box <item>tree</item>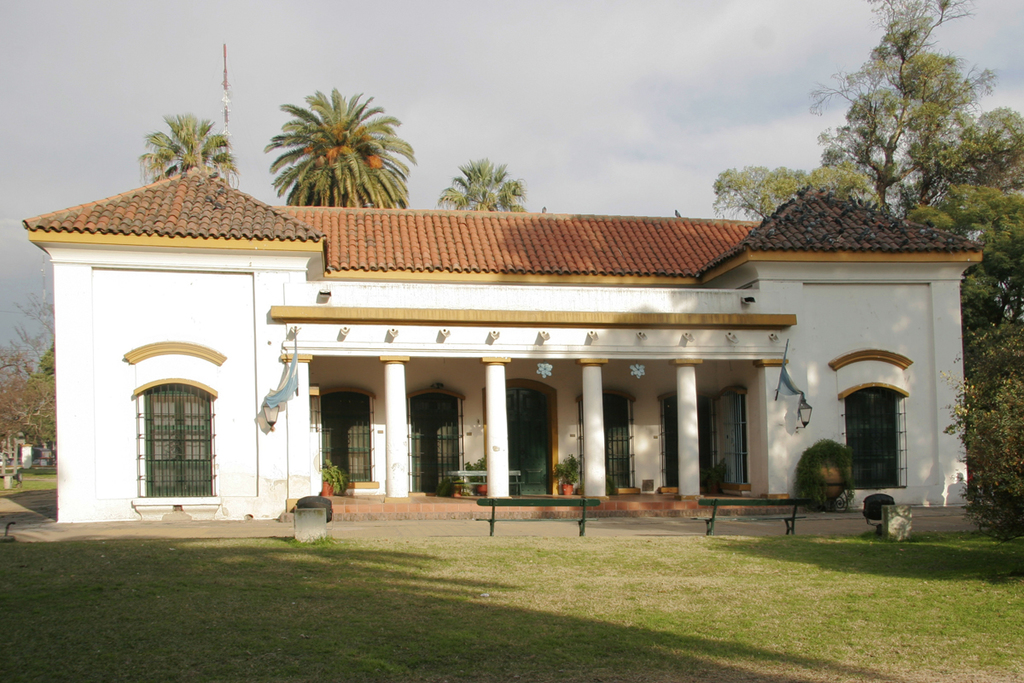
locate(0, 263, 56, 470)
